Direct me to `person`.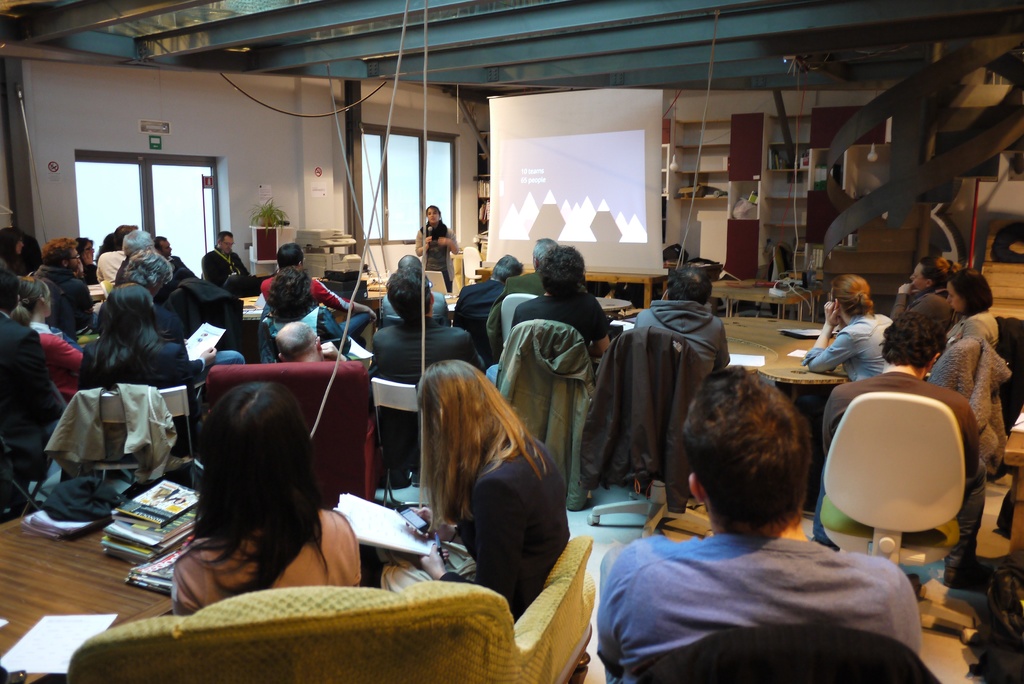
Direction: box(892, 254, 964, 314).
